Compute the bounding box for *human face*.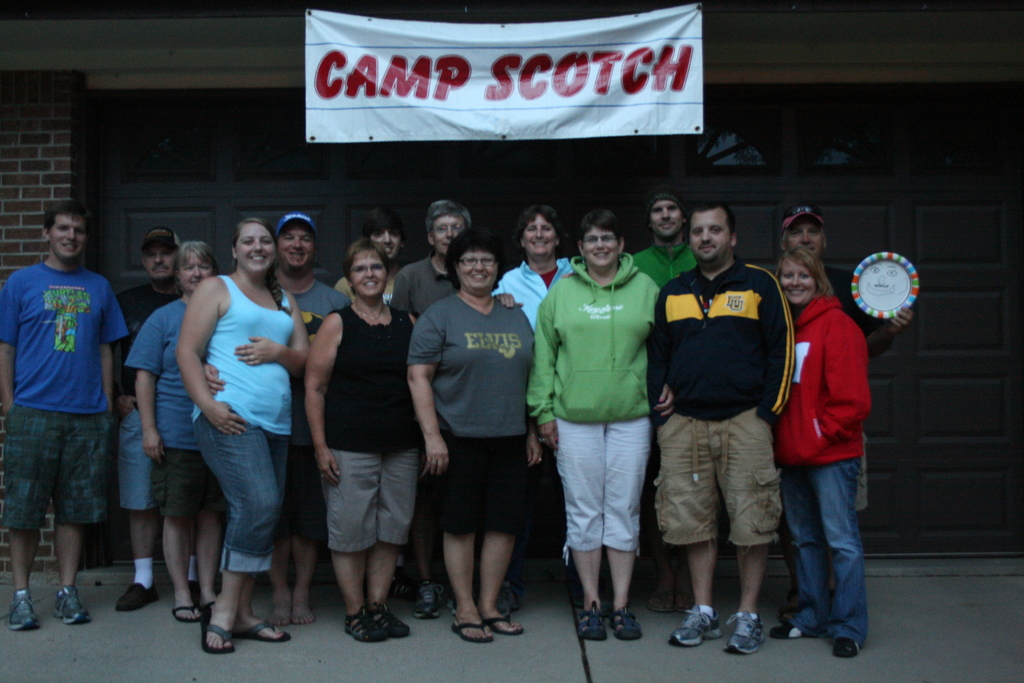
[left=521, top=217, right=555, bottom=252].
